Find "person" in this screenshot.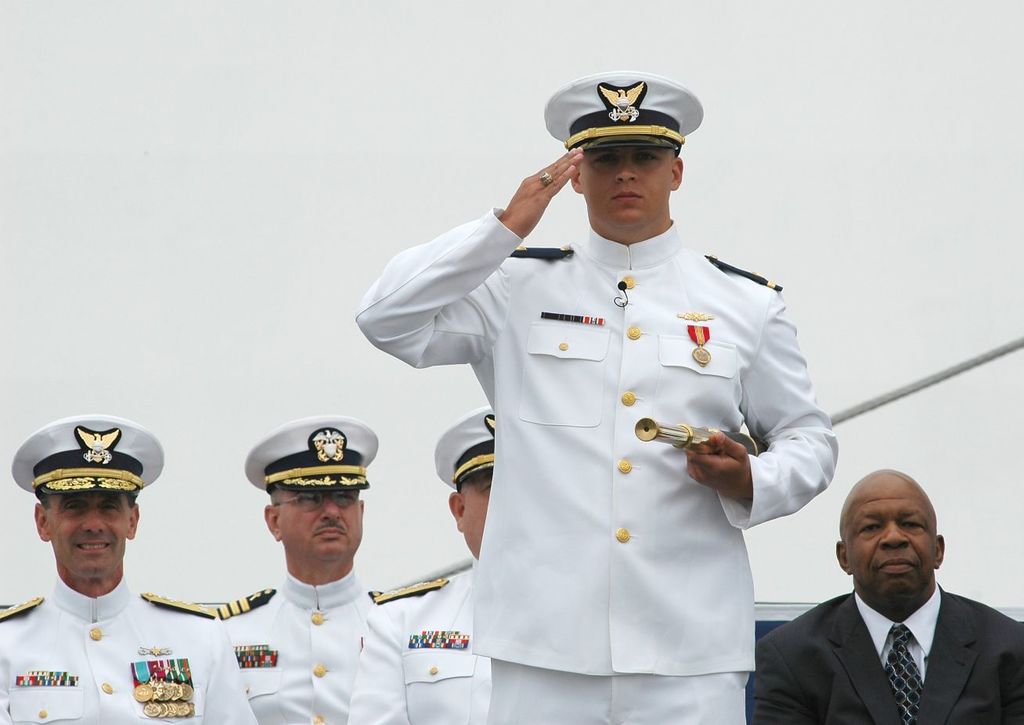
The bounding box for "person" is x1=207 y1=413 x2=409 y2=724.
